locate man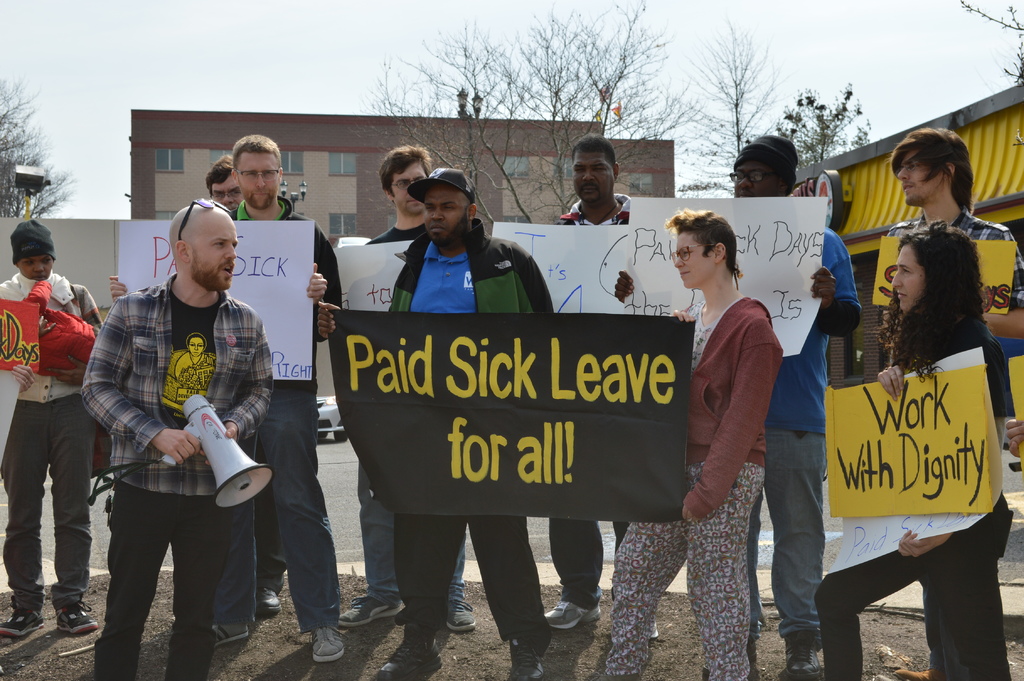
341, 142, 479, 623
